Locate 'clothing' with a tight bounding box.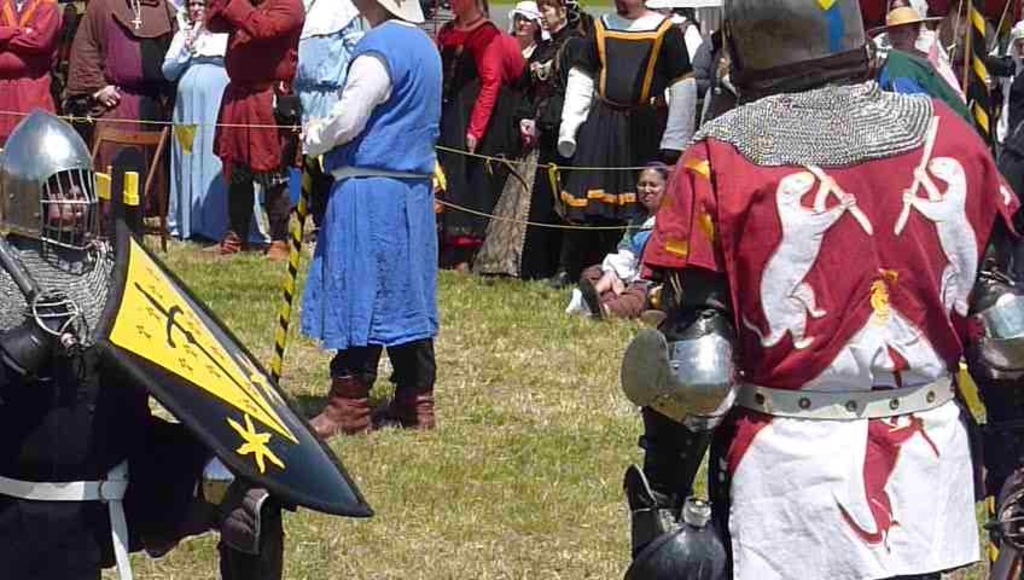
(0,0,68,145).
